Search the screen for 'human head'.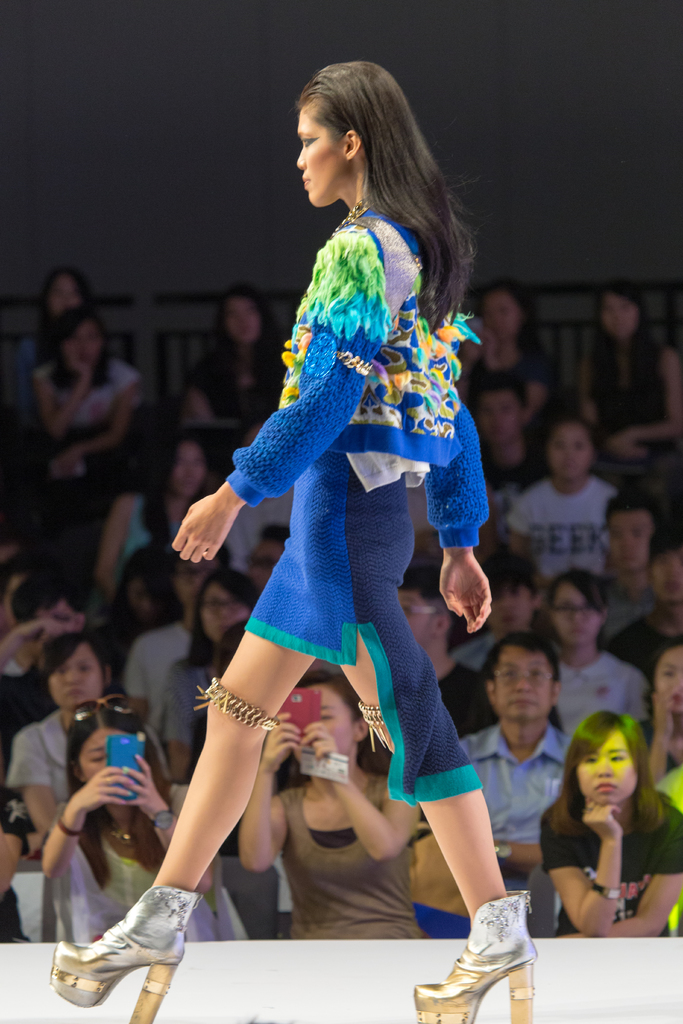
Found at [x1=544, y1=566, x2=611, y2=646].
